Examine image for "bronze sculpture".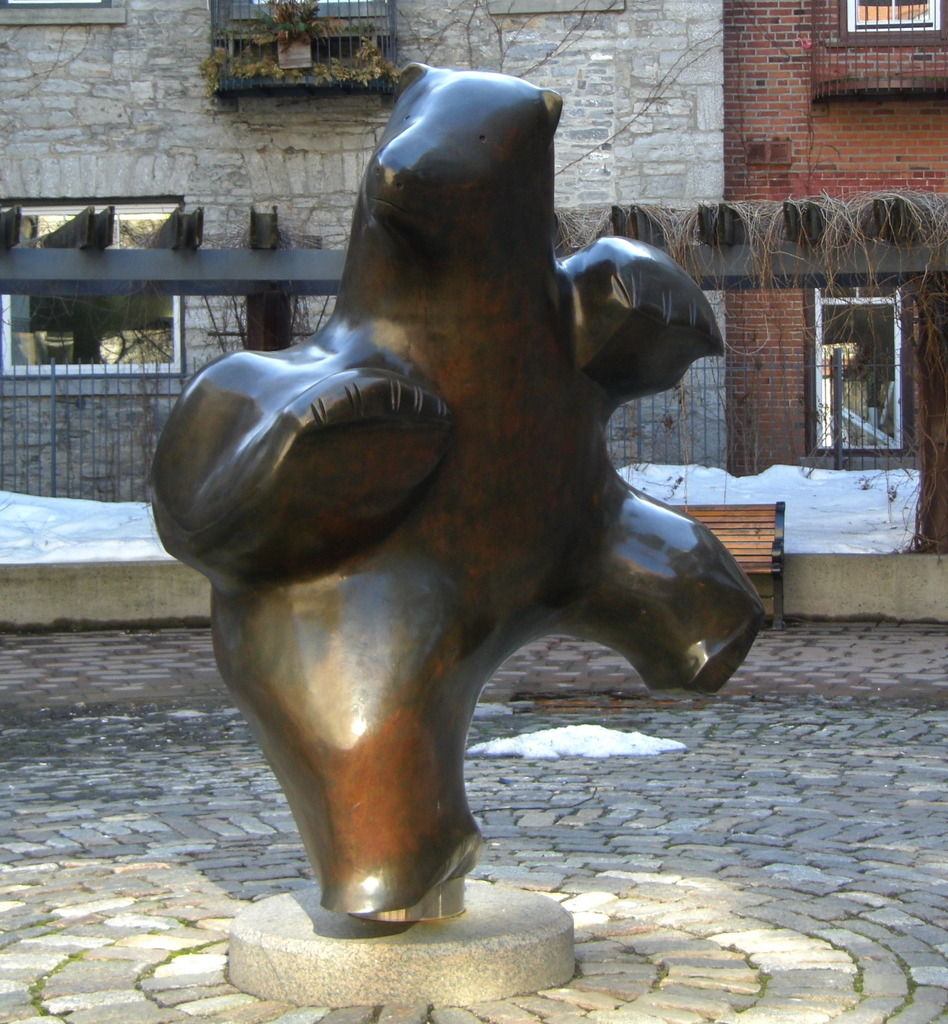
Examination result: [153,63,767,938].
